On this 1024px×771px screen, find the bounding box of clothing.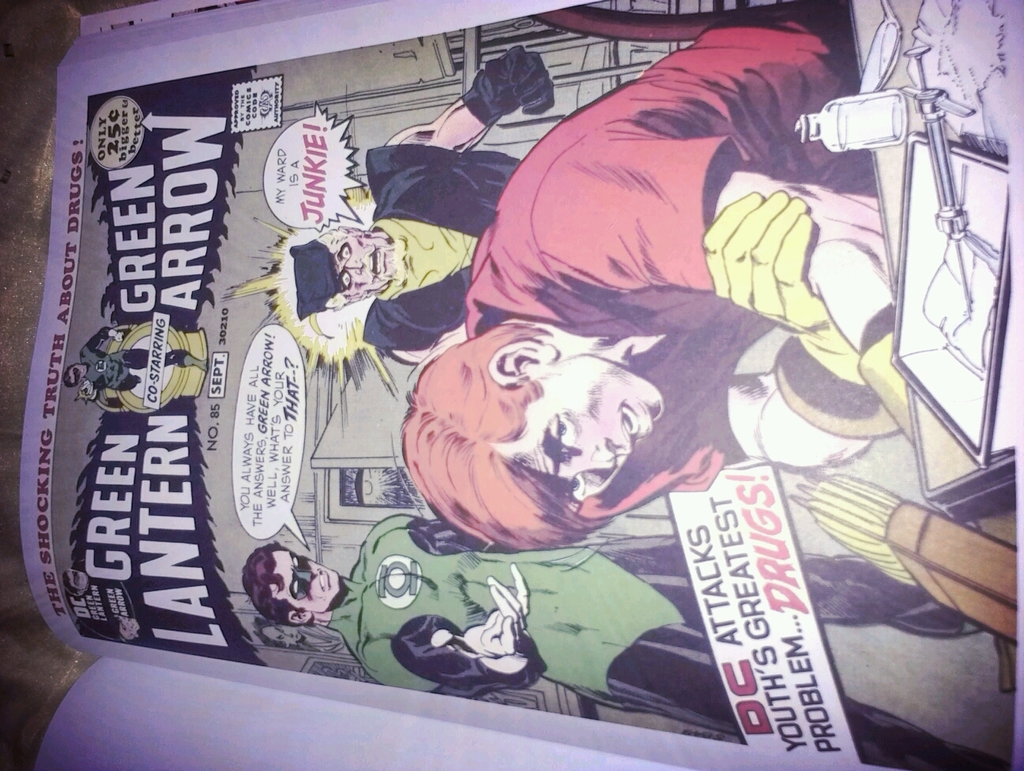
Bounding box: box=[458, 6, 877, 466].
